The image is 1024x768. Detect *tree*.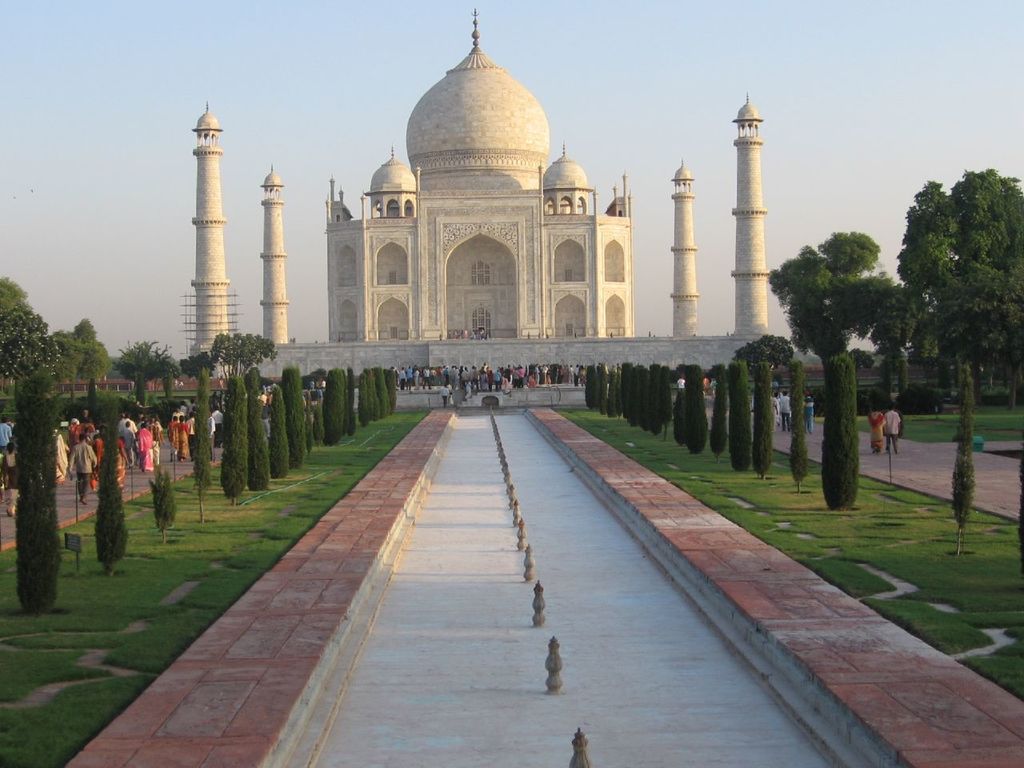
Detection: rect(726, 359, 753, 474).
